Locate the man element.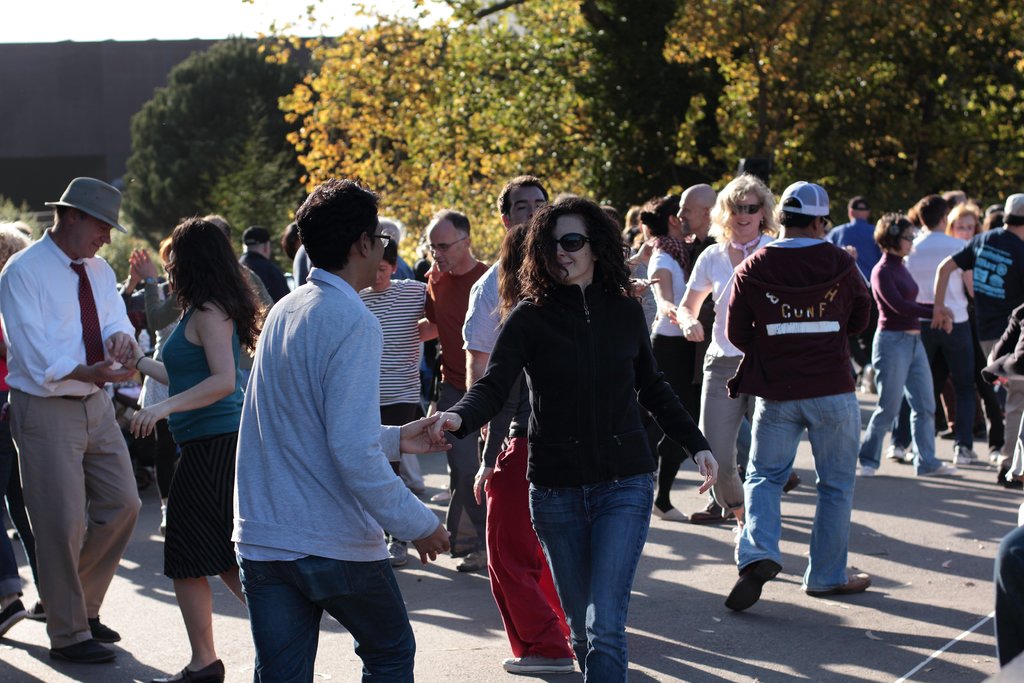
Element bbox: Rect(717, 183, 895, 608).
